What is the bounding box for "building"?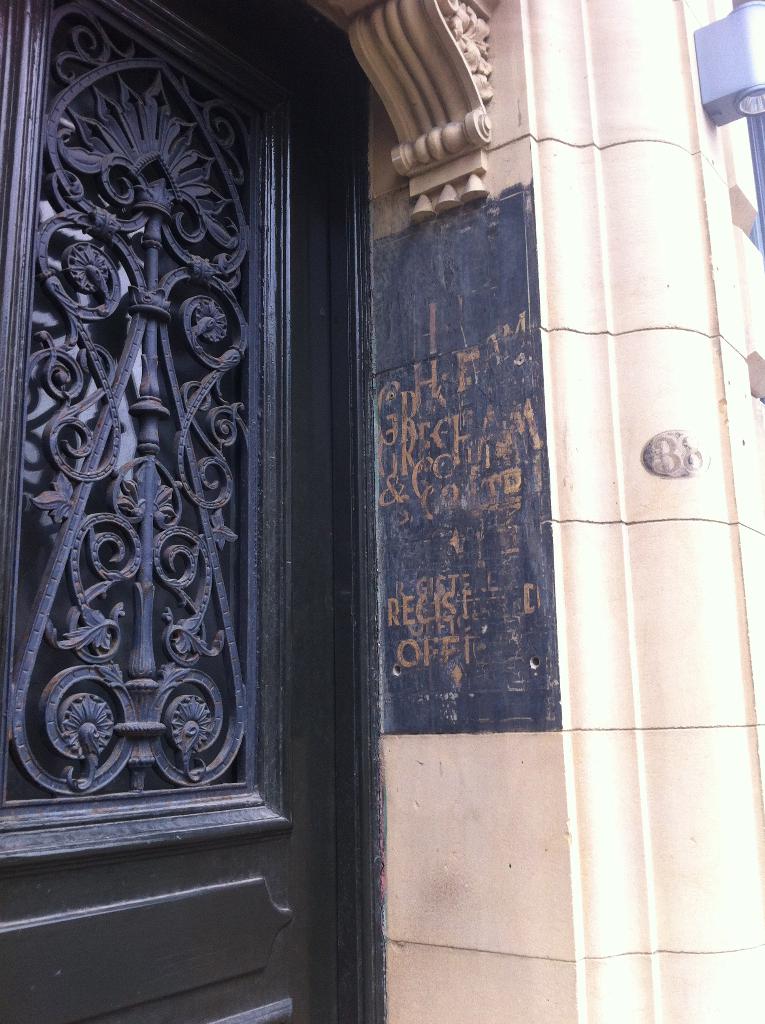
(left=0, top=0, right=764, bottom=1023).
